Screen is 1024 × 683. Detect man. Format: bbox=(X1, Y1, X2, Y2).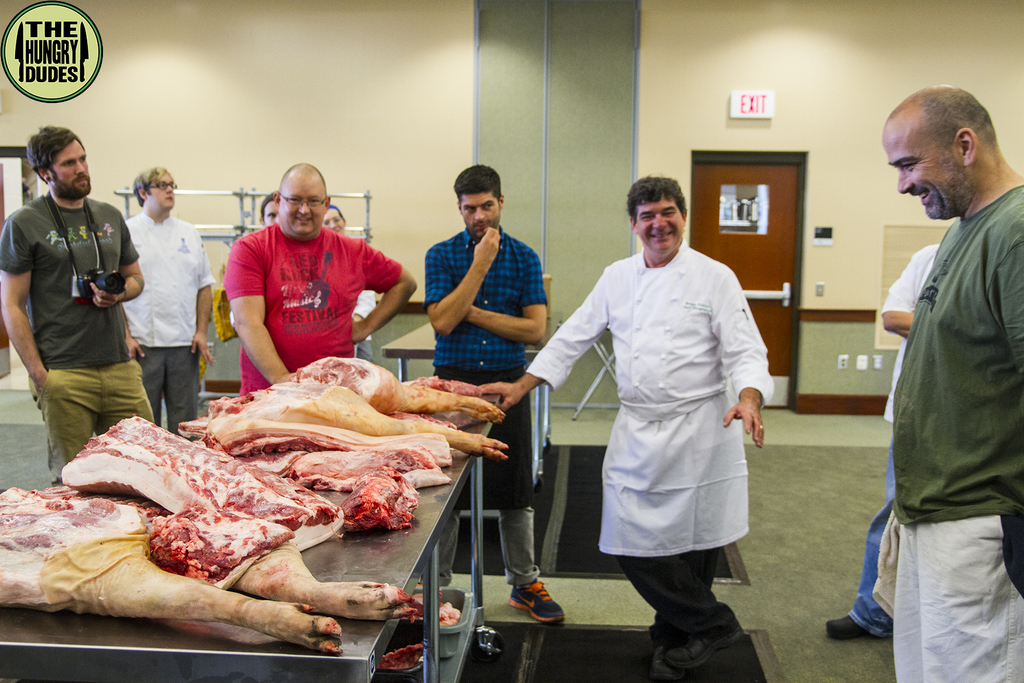
bbox=(0, 122, 155, 488).
